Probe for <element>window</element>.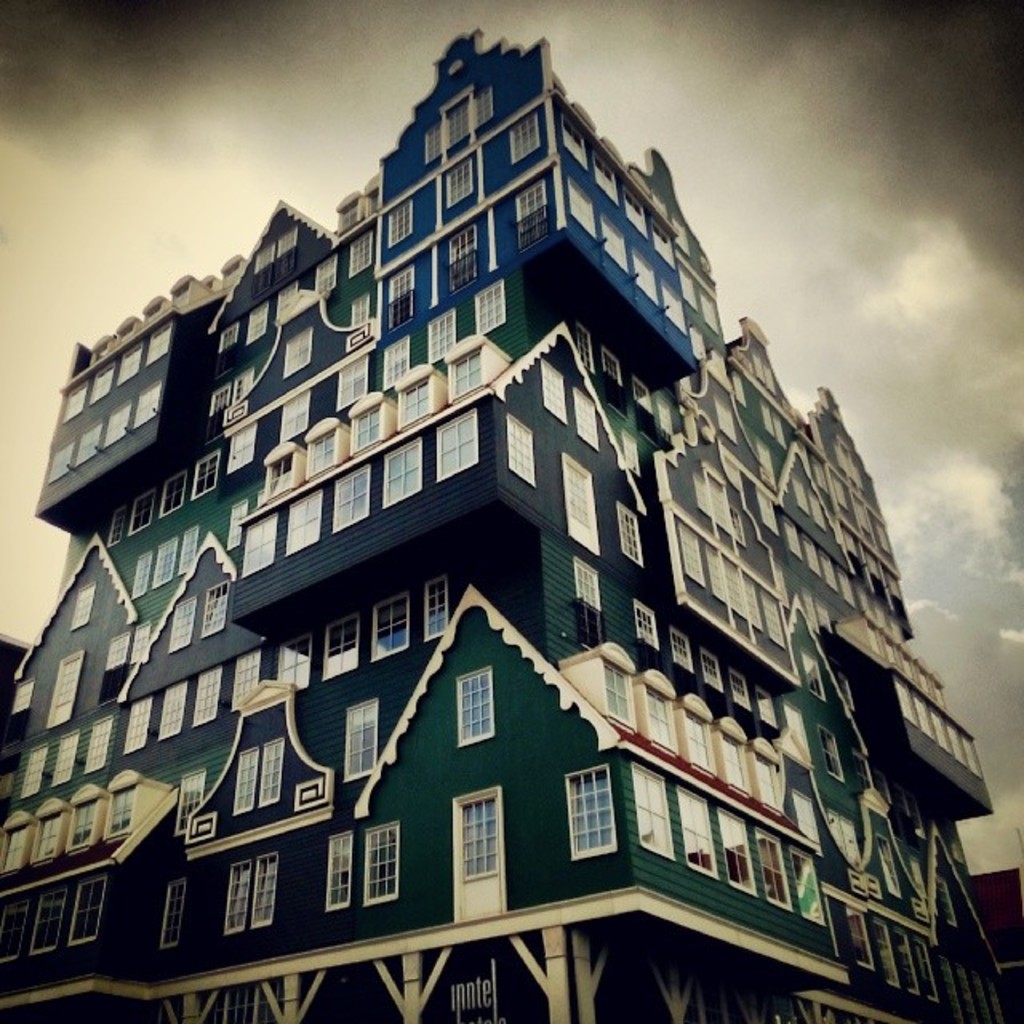
Probe result: 302 419 339 478.
